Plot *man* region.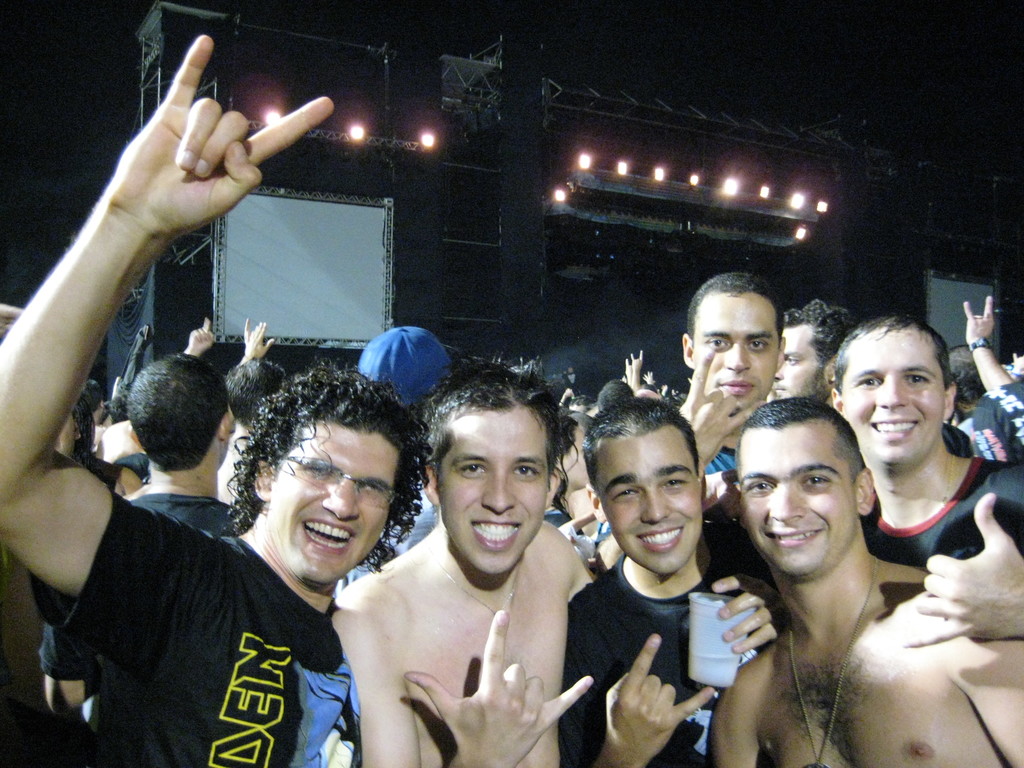
Plotted at region(767, 294, 976, 456).
